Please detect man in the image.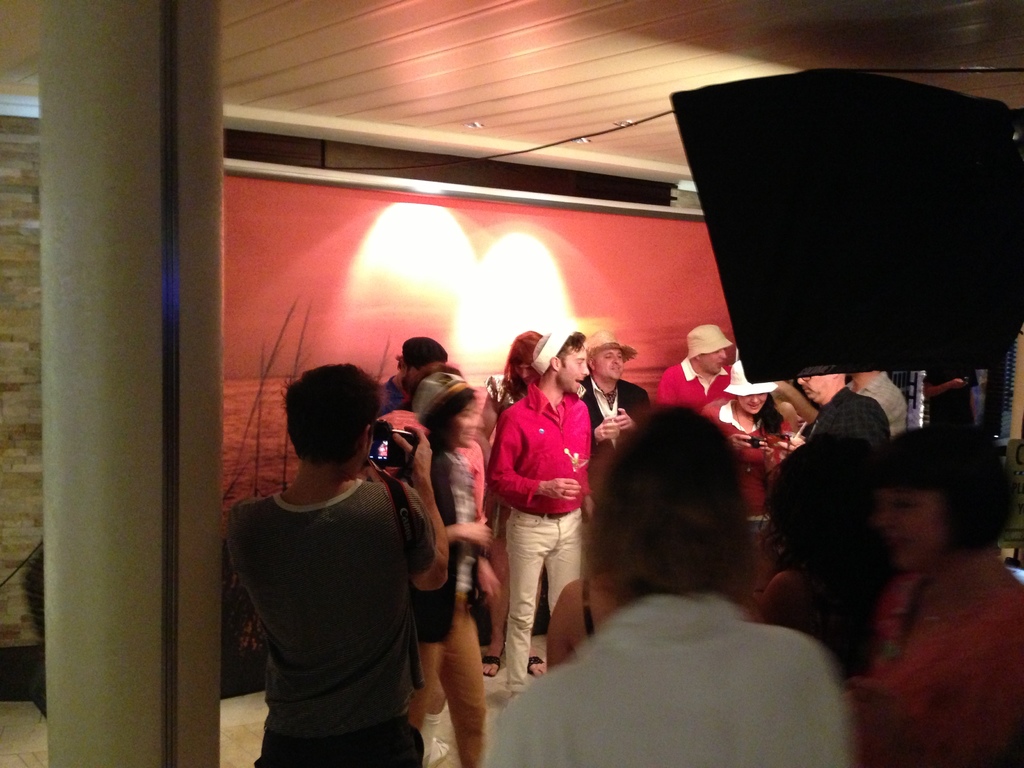
bbox=[482, 330, 592, 699].
